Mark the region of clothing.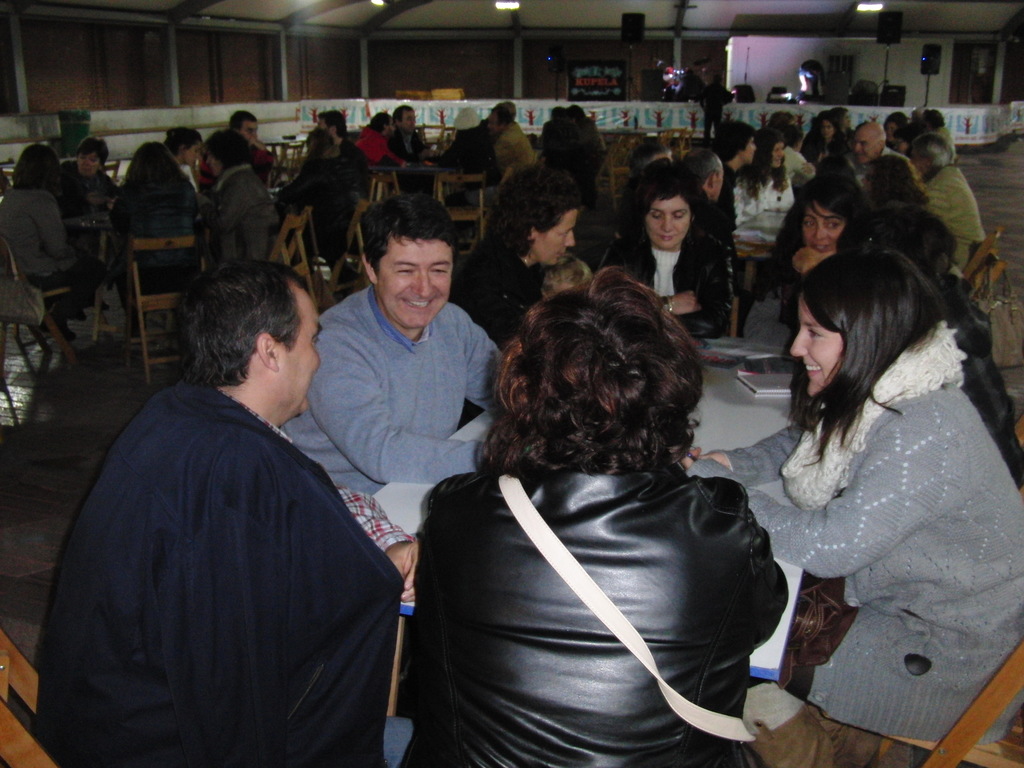
Region: detection(420, 457, 792, 766).
